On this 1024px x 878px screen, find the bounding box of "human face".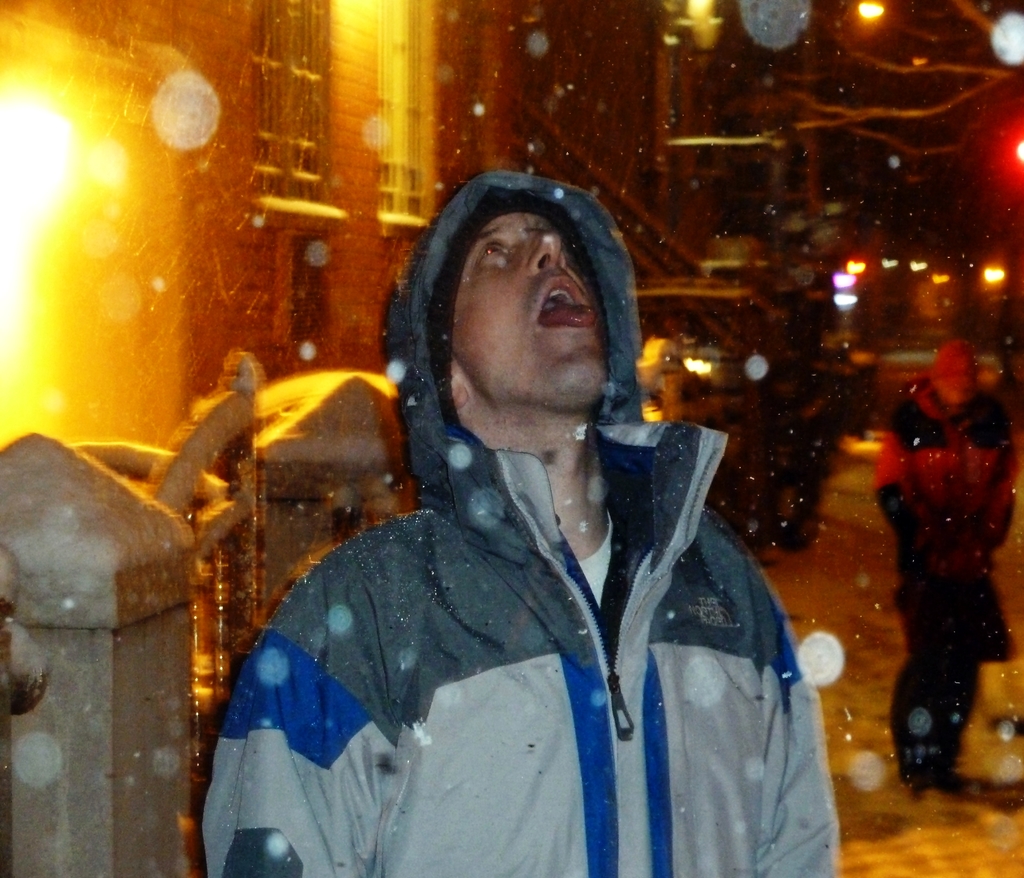
Bounding box: region(449, 218, 613, 402).
